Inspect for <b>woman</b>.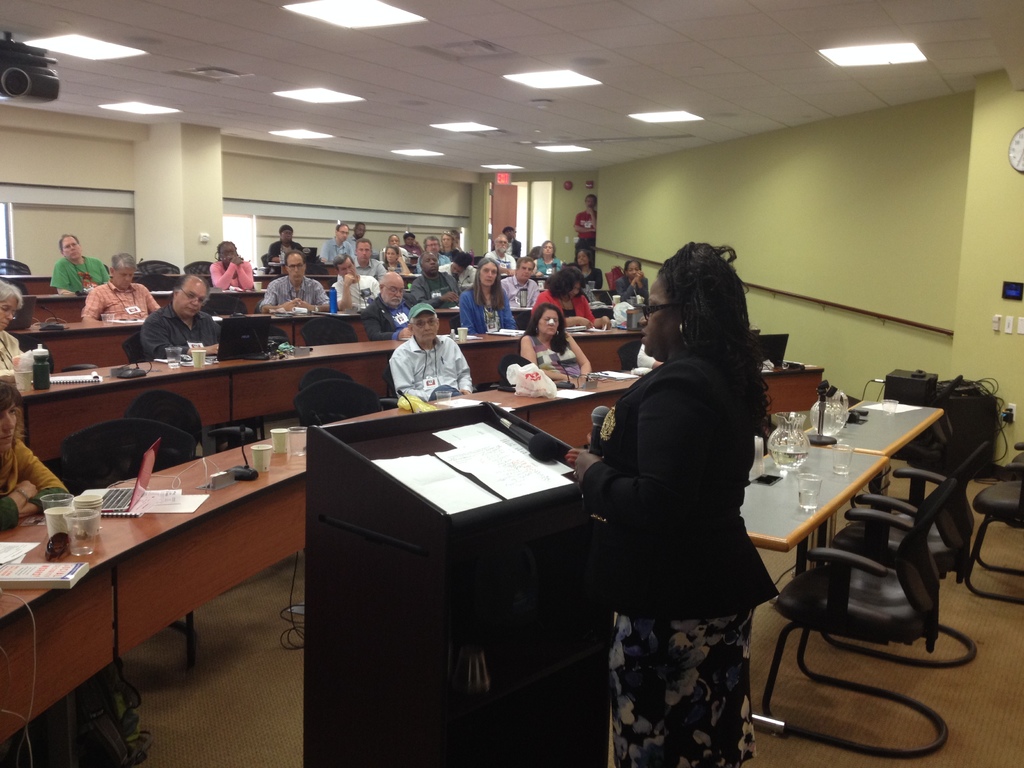
Inspection: l=384, t=248, r=409, b=280.
